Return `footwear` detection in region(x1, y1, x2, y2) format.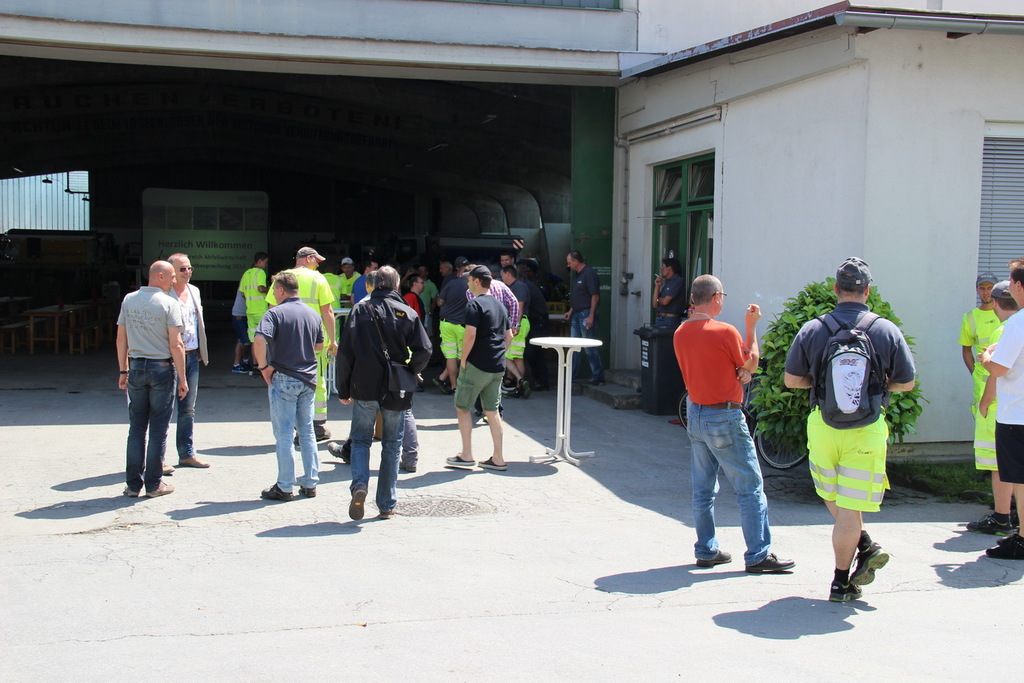
region(123, 486, 138, 498).
